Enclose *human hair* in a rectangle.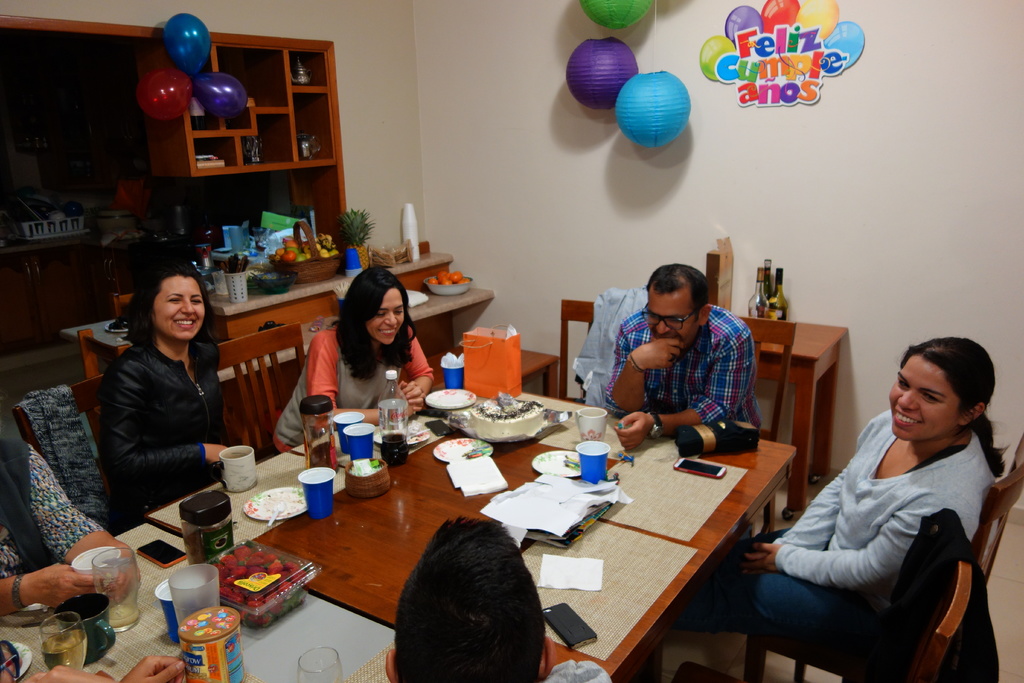
<box>899,338,1006,483</box>.
